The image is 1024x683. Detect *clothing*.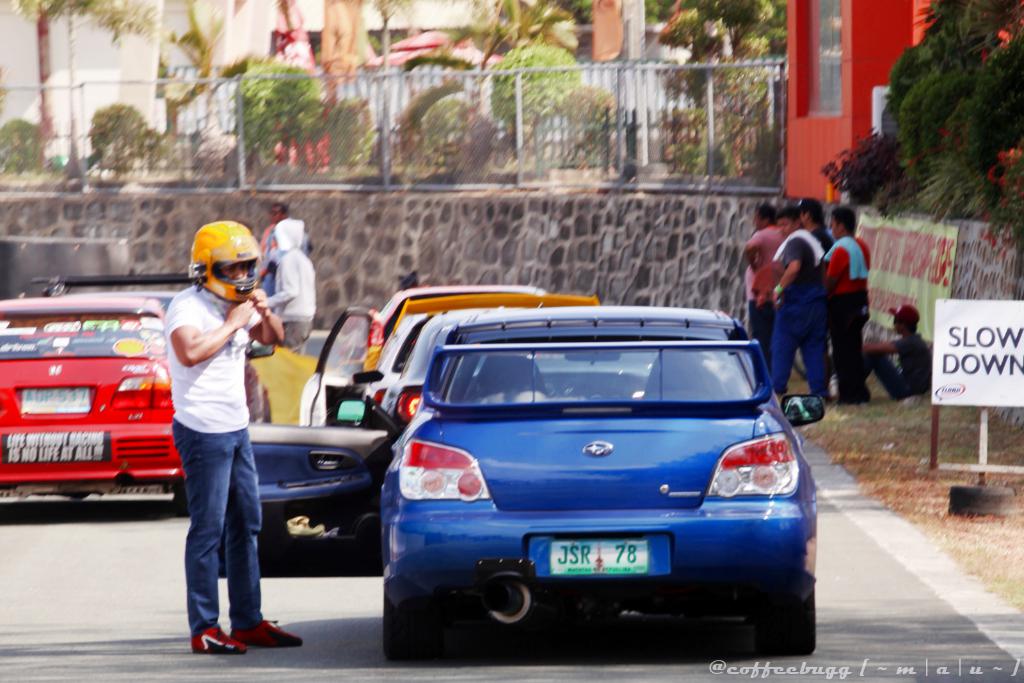
Detection: bbox=(272, 247, 314, 347).
